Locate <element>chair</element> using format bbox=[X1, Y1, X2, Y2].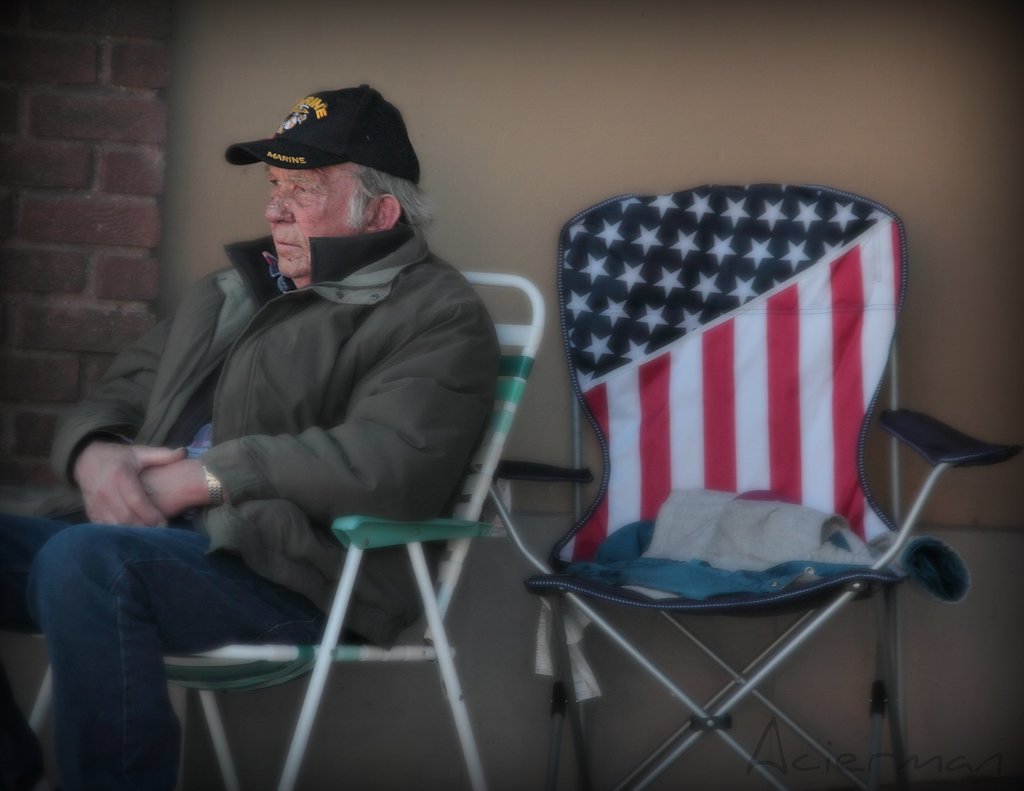
bbox=[27, 273, 548, 790].
